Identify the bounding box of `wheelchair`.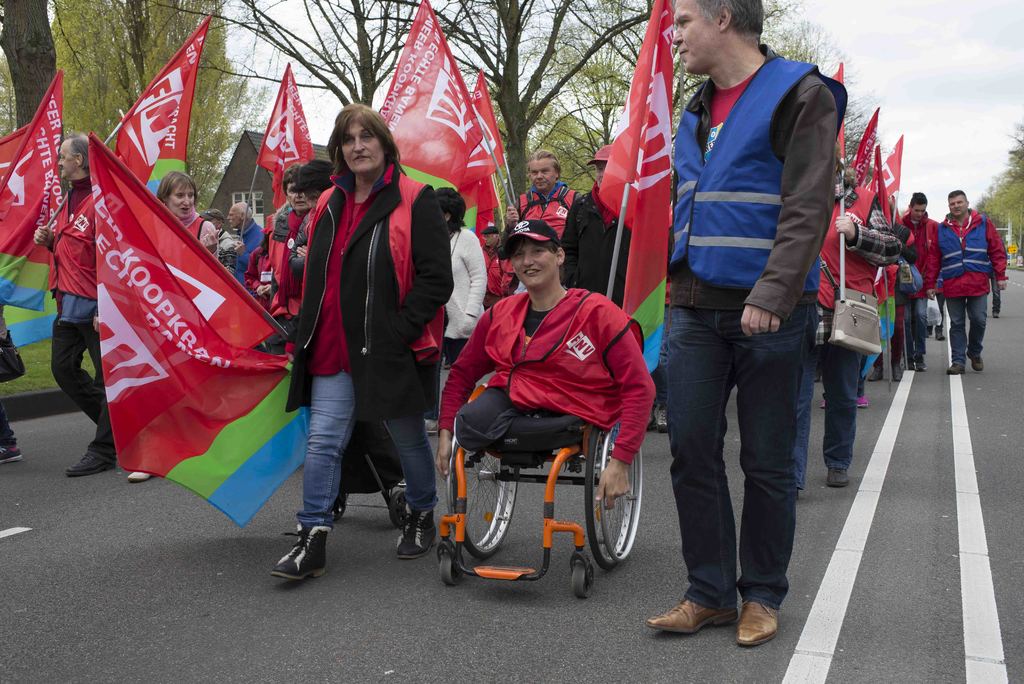
424/341/652/590.
